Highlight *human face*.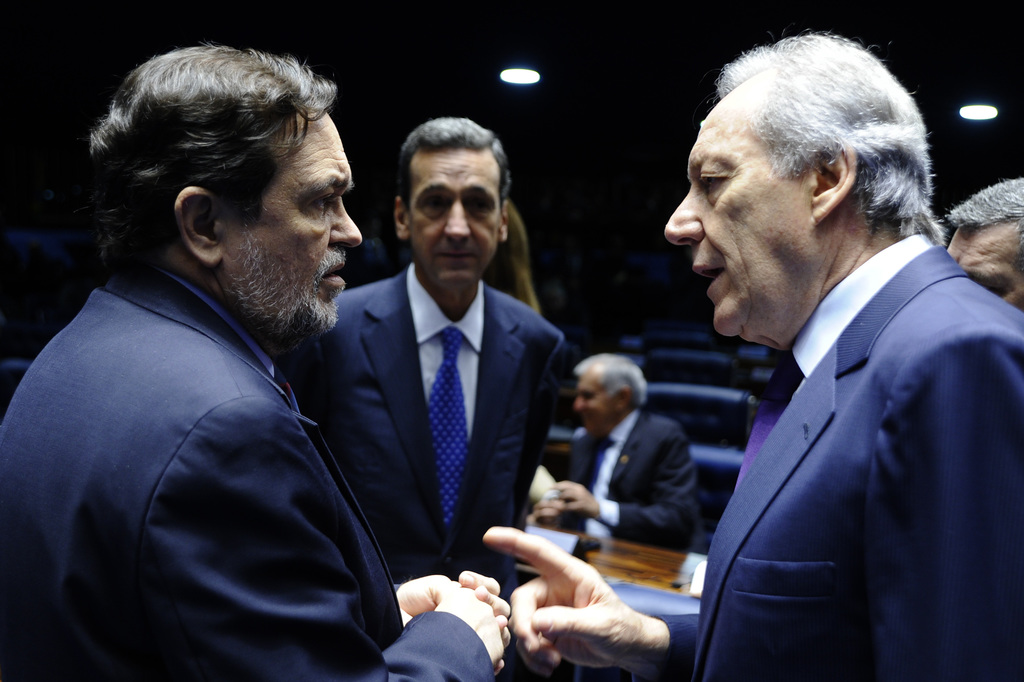
Highlighted region: 945,218,1023,313.
